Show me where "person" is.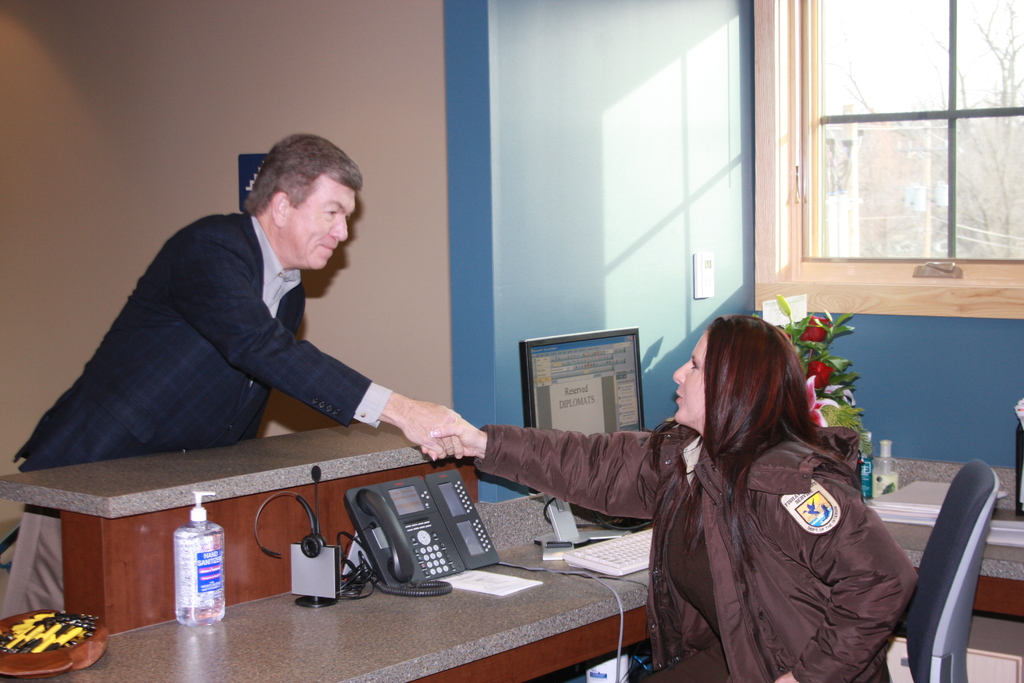
"person" is at bbox(428, 315, 923, 682).
